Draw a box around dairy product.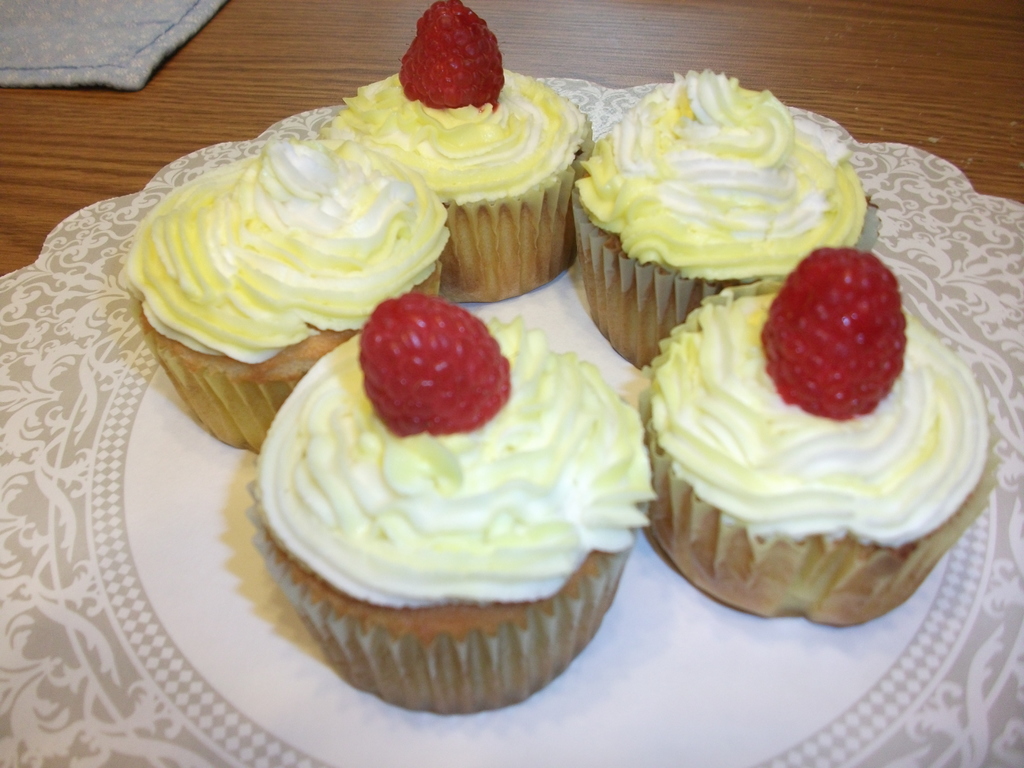
<region>109, 132, 442, 376</region>.
